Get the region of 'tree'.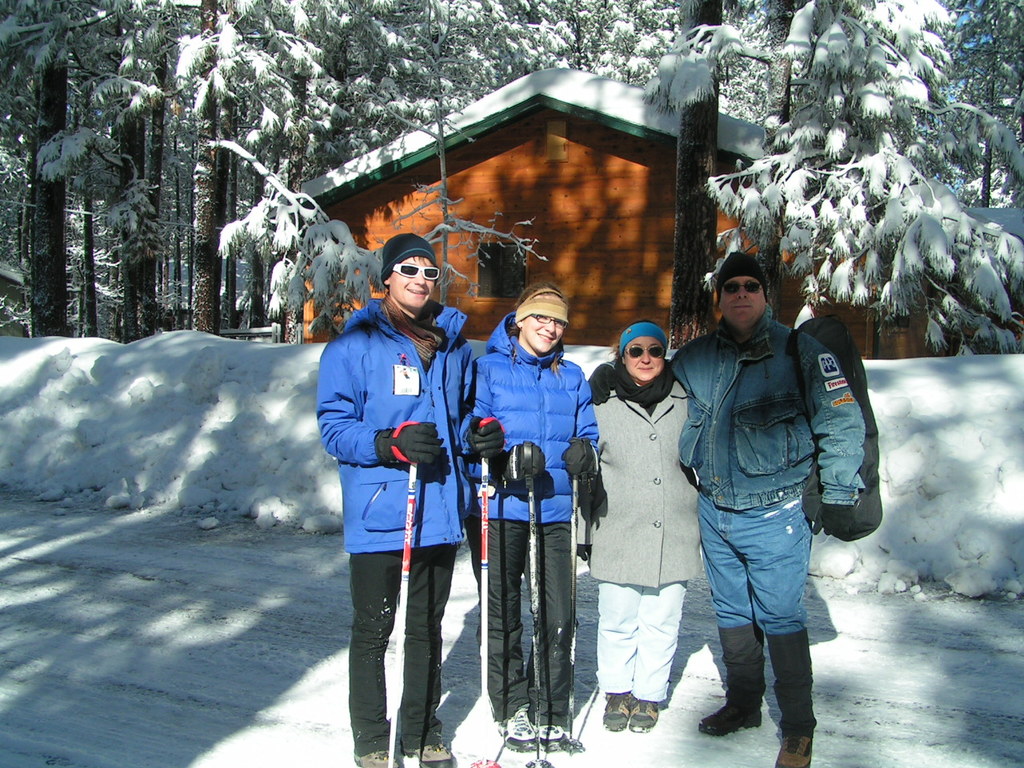
<box>314,0,434,346</box>.
